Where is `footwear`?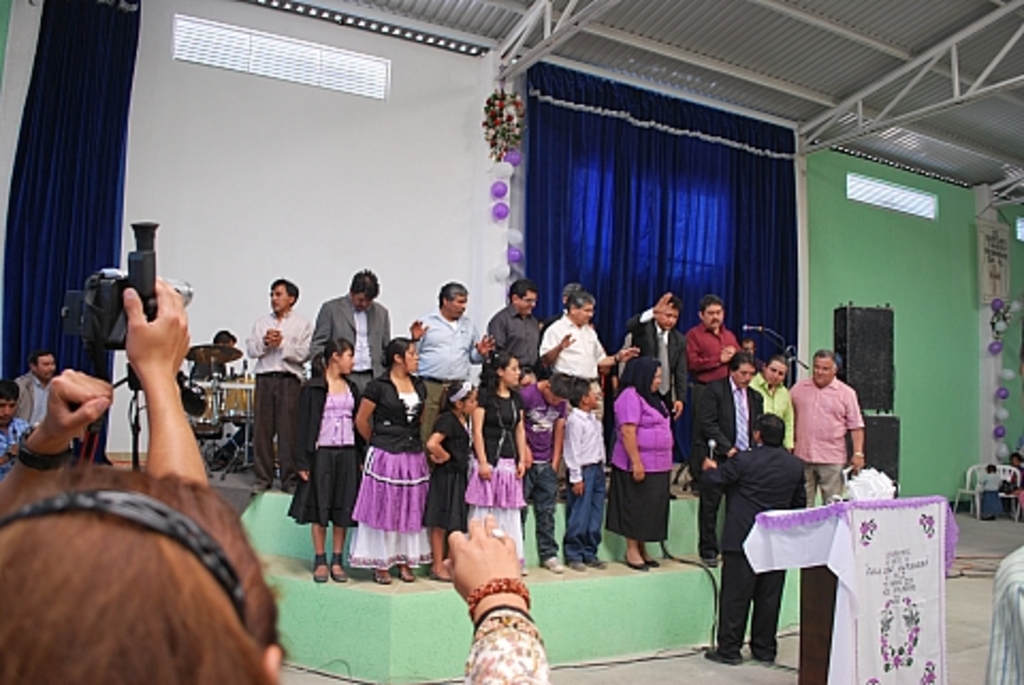
{"x1": 535, "y1": 553, "x2": 567, "y2": 574}.
